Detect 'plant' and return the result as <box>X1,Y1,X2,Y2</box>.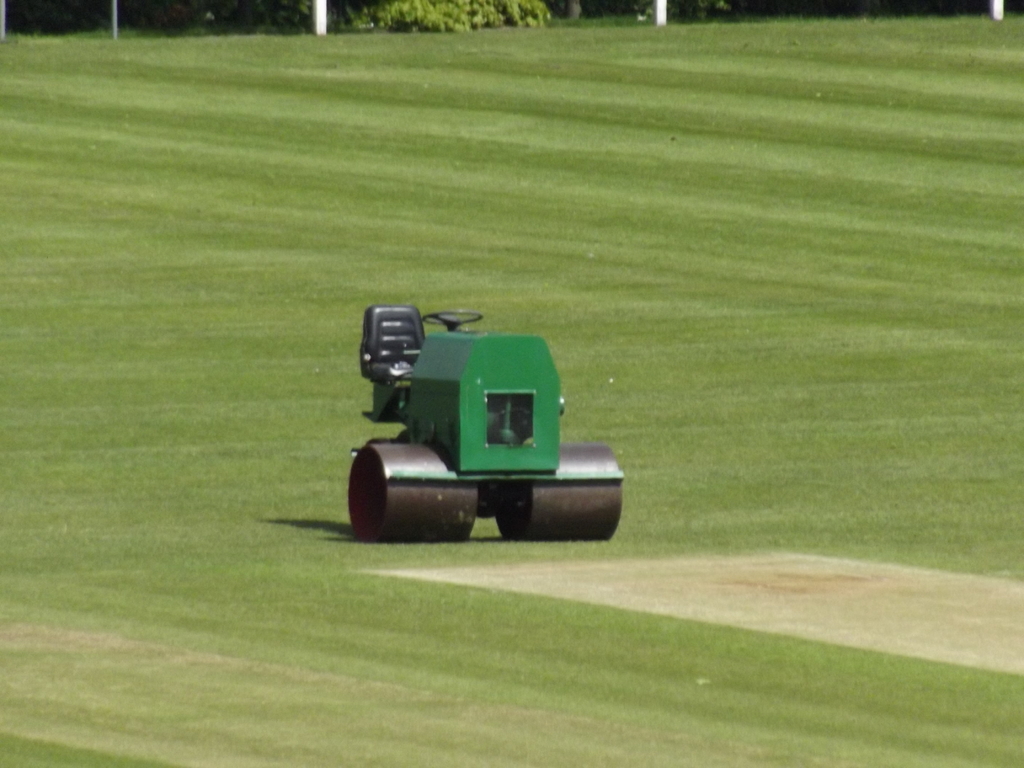
<box>365,4,551,29</box>.
